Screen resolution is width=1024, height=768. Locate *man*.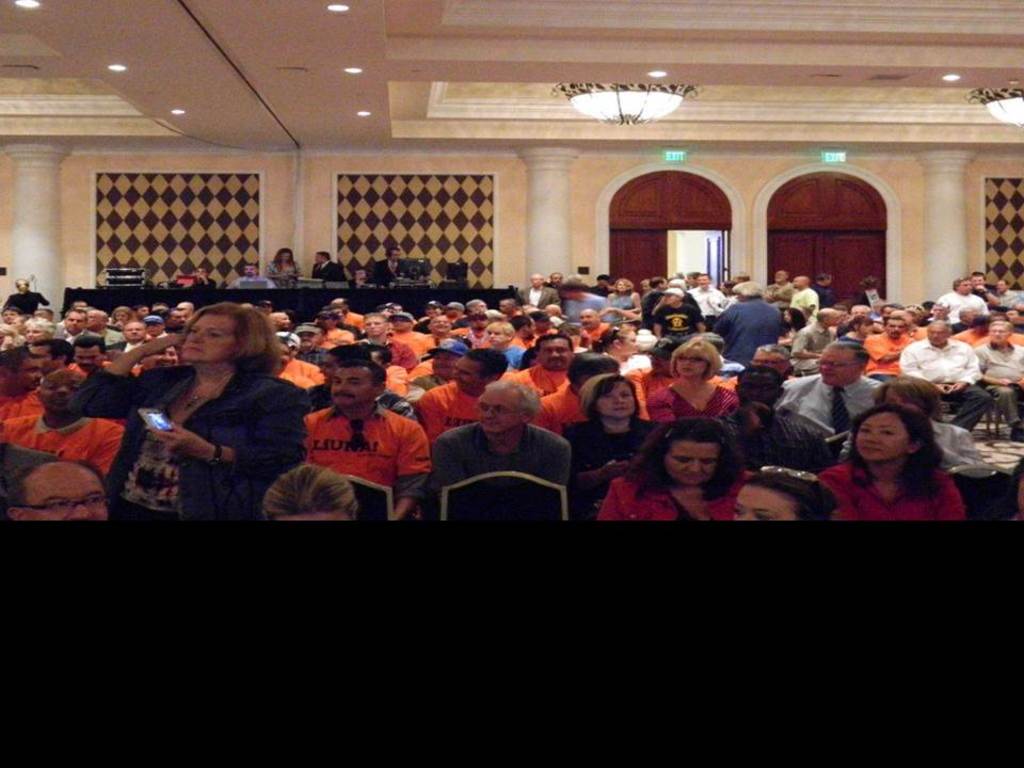
[x1=321, y1=311, x2=353, y2=354].
